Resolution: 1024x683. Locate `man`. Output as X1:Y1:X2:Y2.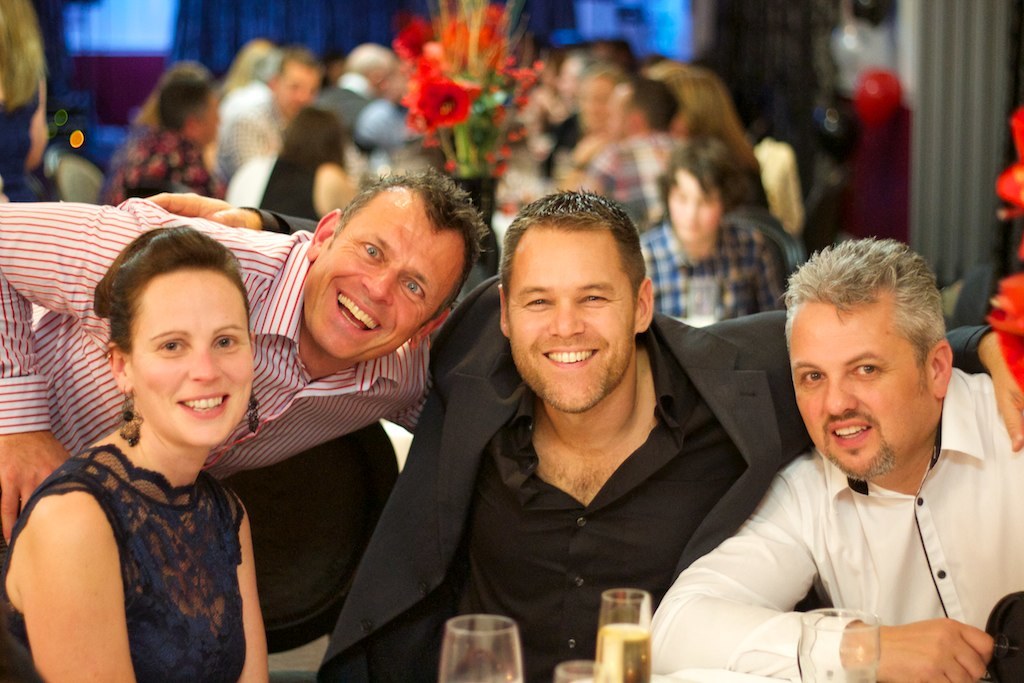
100:61:233:209.
